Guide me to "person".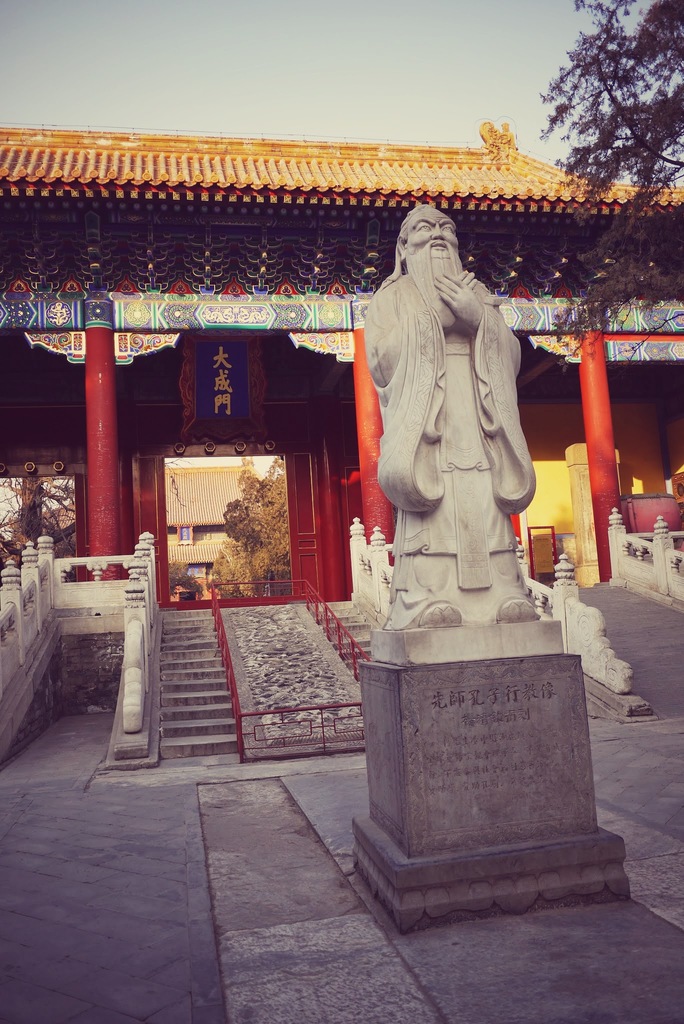
Guidance: <region>352, 190, 560, 669</region>.
